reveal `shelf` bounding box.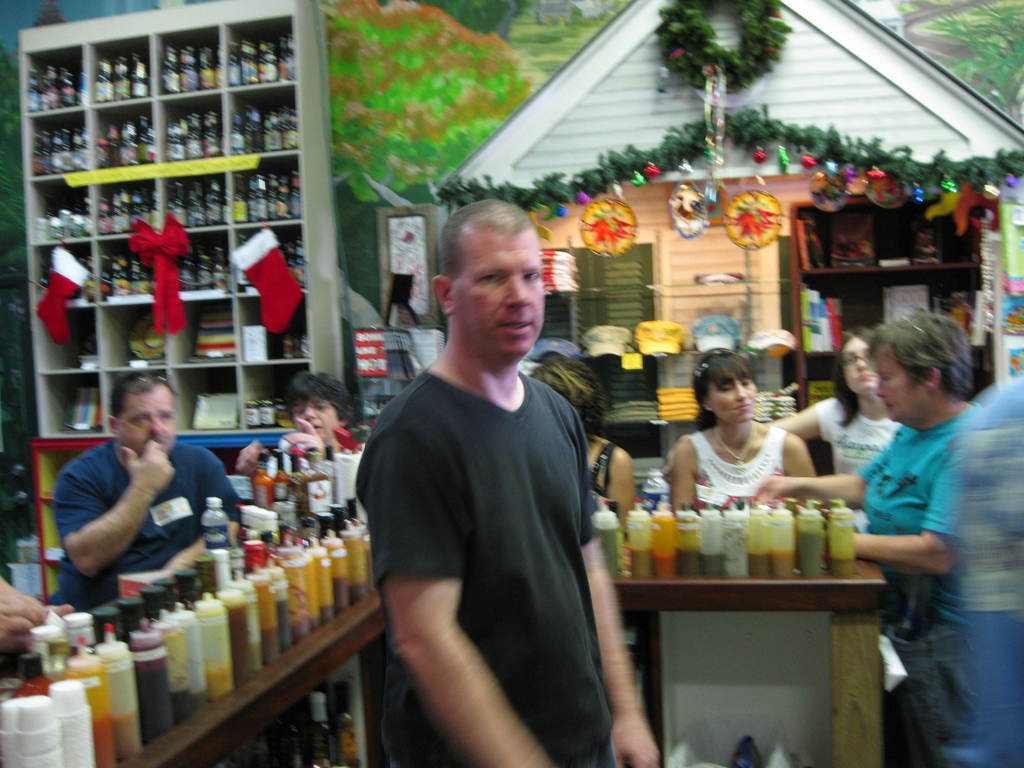
Revealed: (779, 193, 990, 427).
